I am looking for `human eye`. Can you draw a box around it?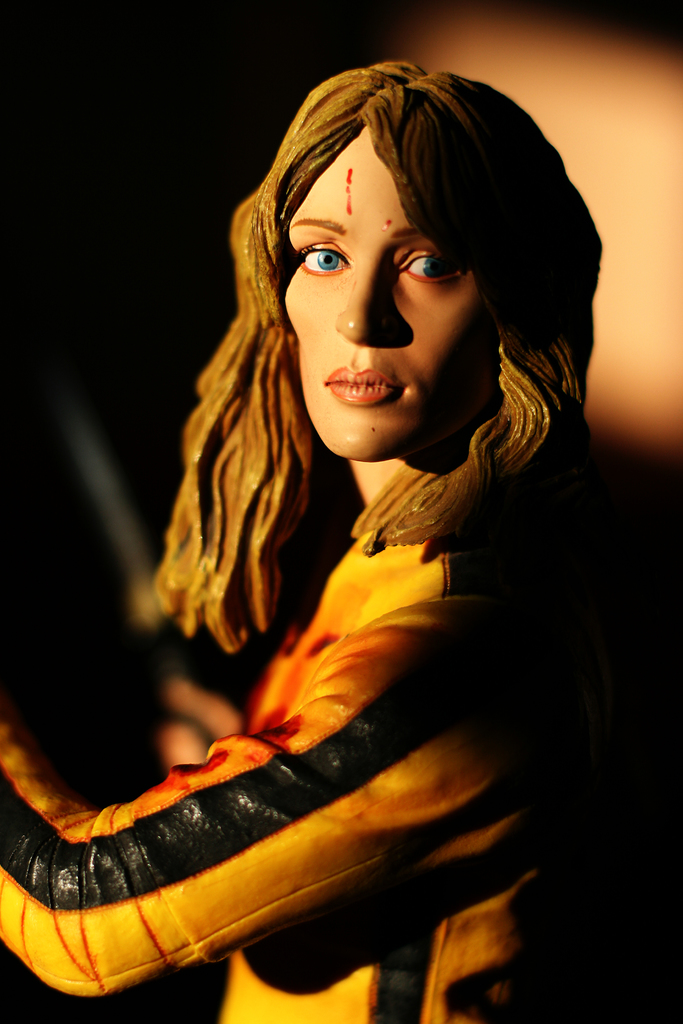
Sure, the bounding box is (left=396, top=230, right=479, bottom=292).
